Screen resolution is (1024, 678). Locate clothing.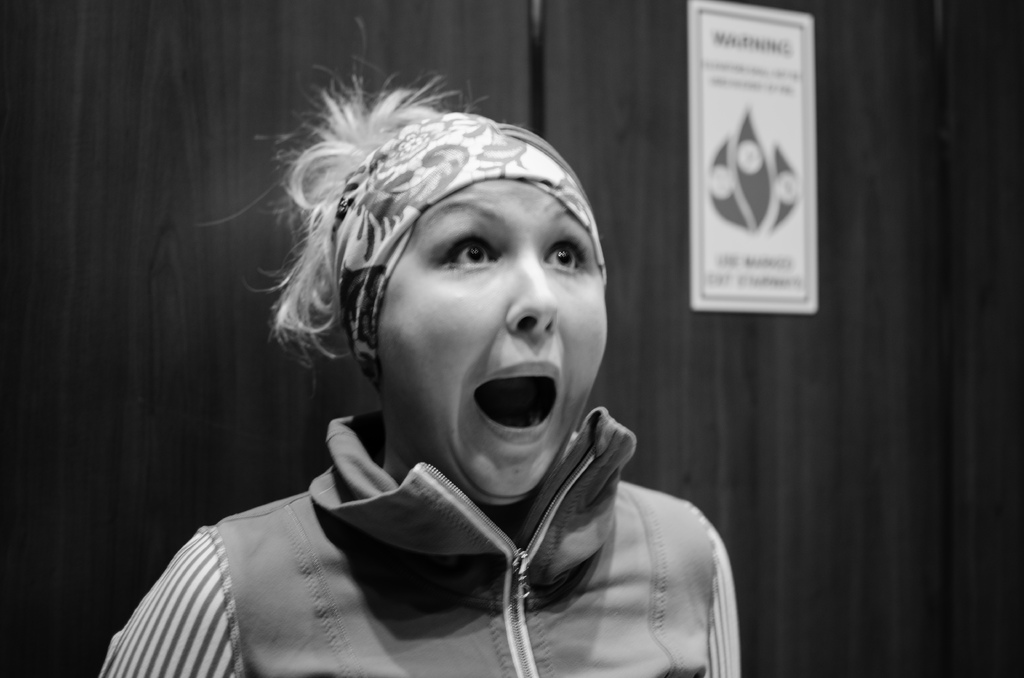
(129,373,762,669).
